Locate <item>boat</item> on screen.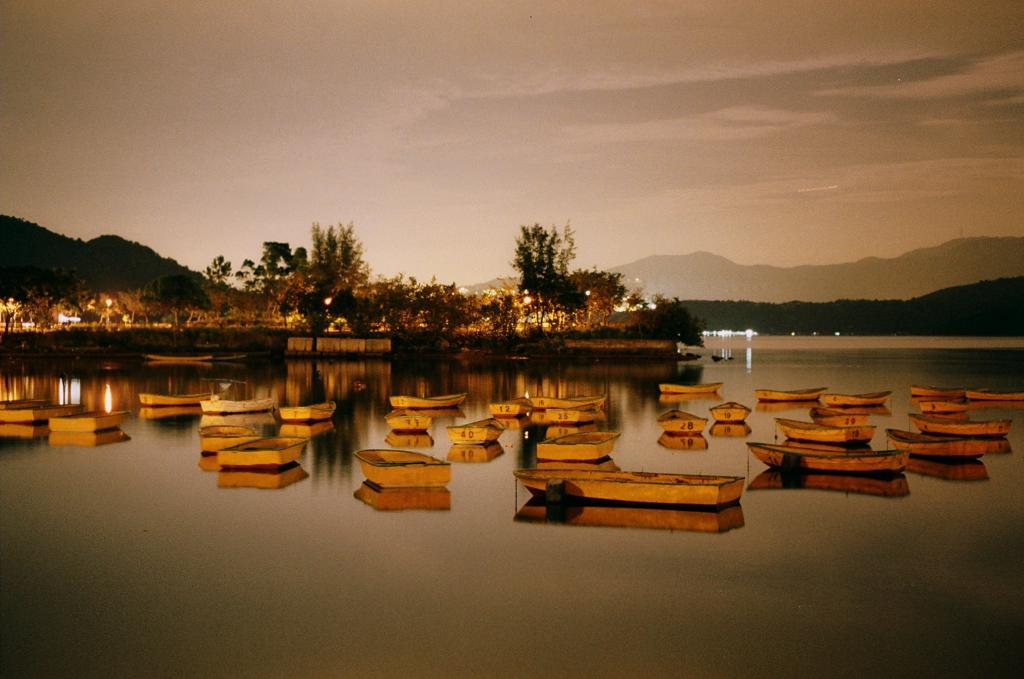
On screen at (448,417,510,449).
